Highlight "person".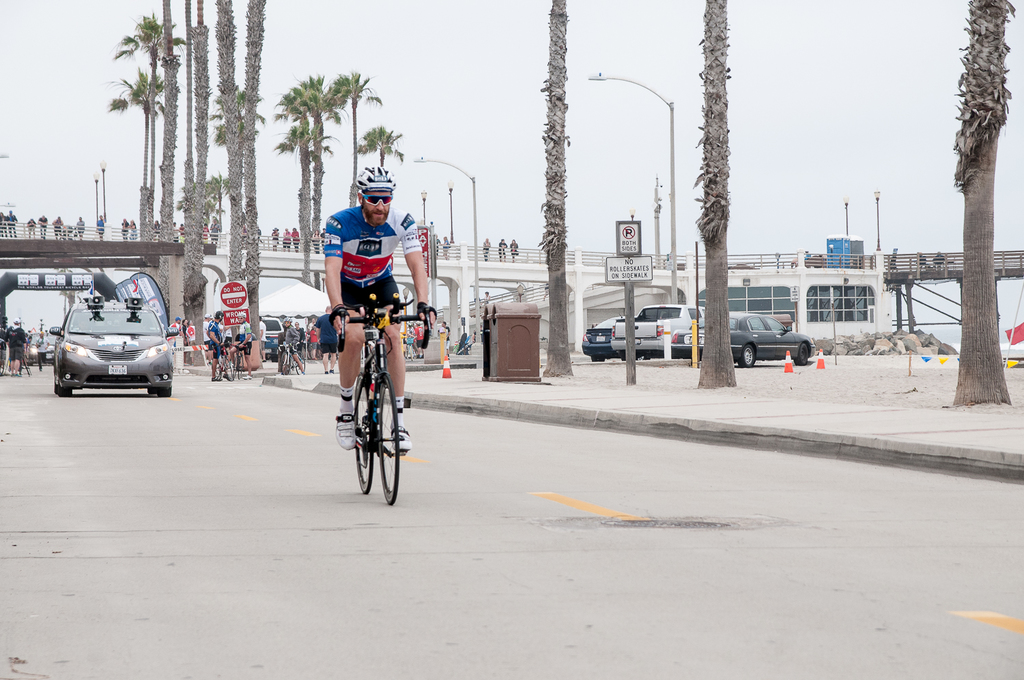
Highlighted region: bbox=(211, 314, 215, 381).
